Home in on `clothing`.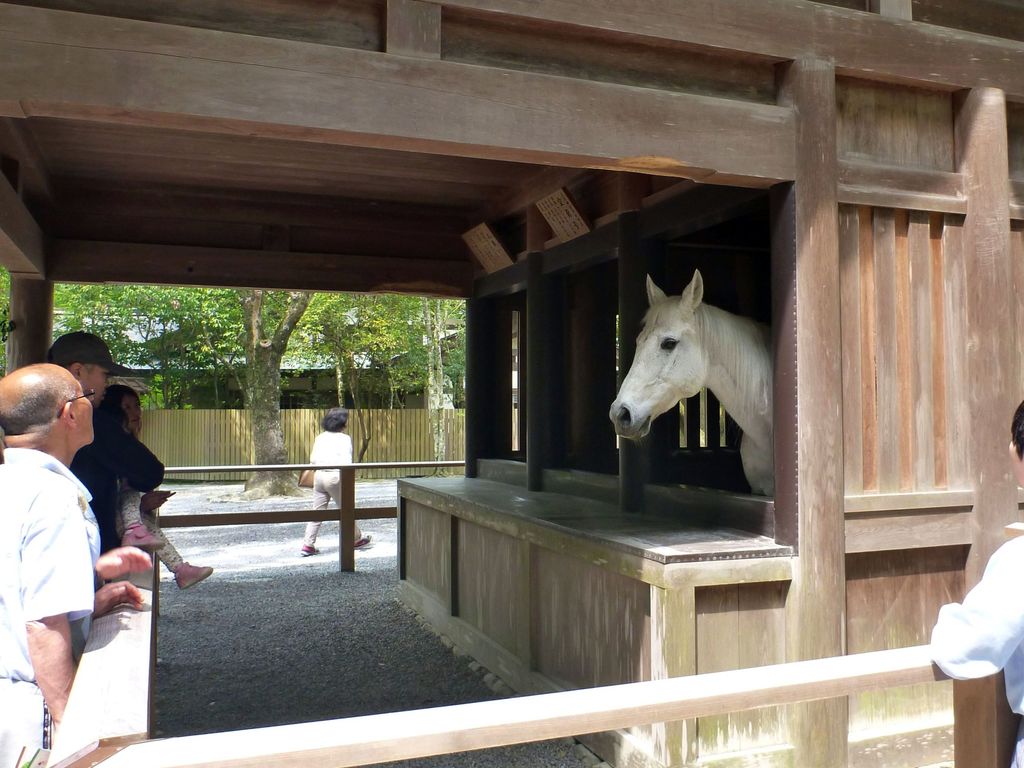
Homed in at [x1=293, y1=417, x2=367, y2=544].
